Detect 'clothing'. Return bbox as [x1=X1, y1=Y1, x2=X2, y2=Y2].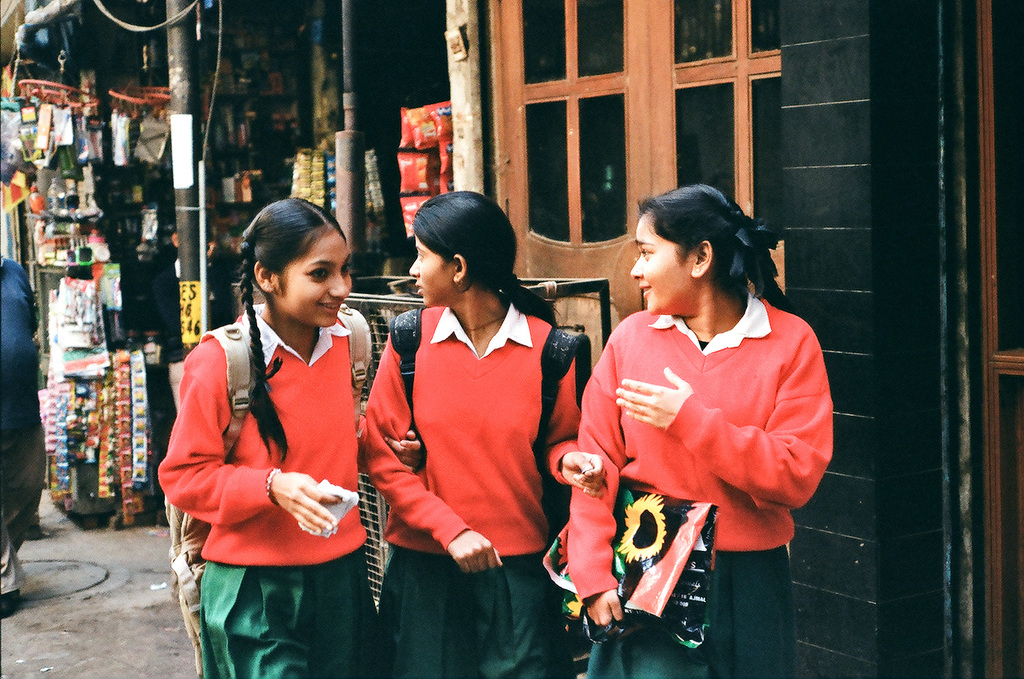
[x1=0, y1=253, x2=46, y2=598].
